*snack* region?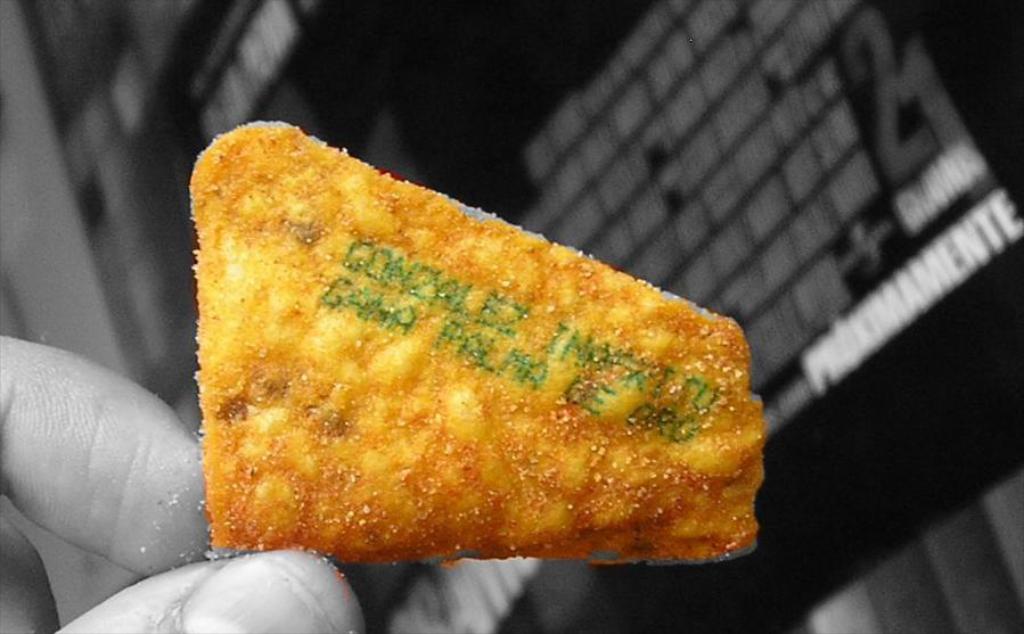
x1=191 y1=198 x2=788 y2=593
